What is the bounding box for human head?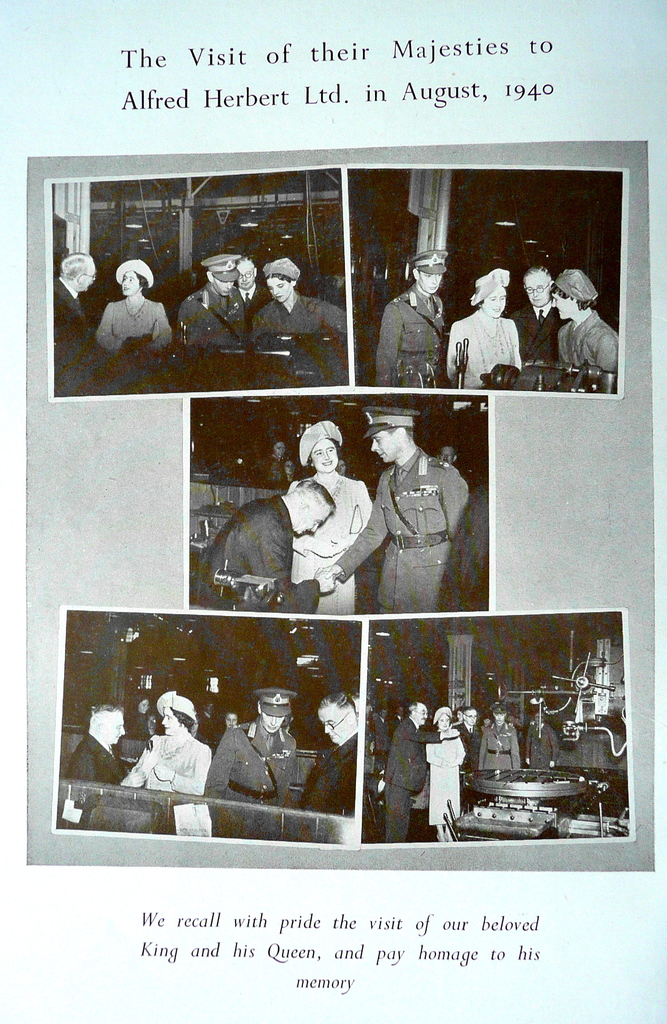
BBox(494, 712, 508, 725).
